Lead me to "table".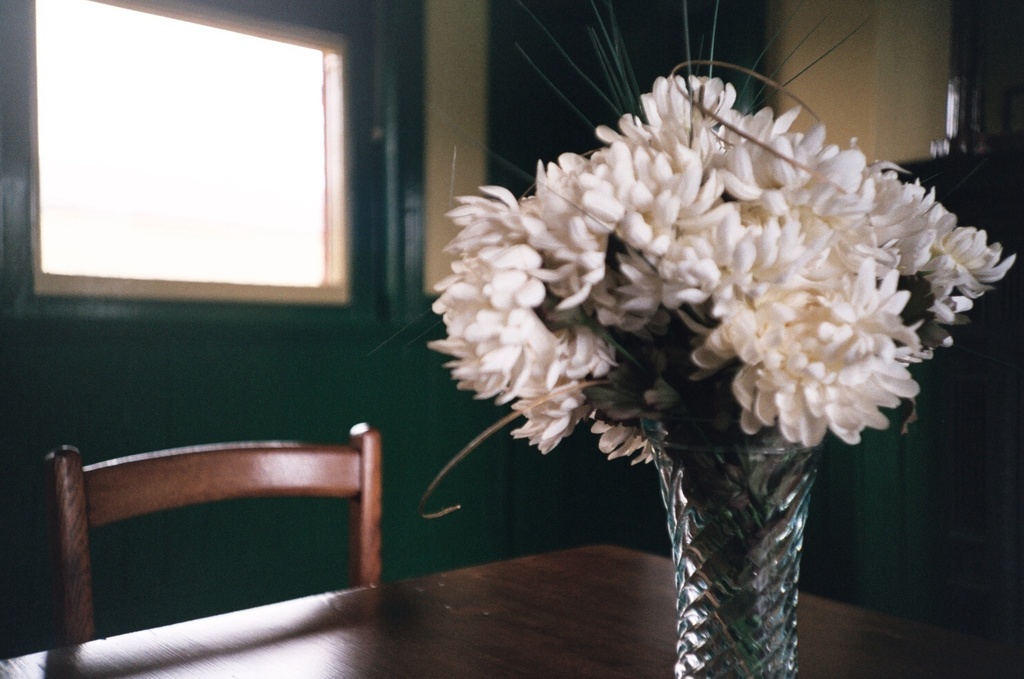
Lead to (x1=0, y1=540, x2=1020, y2=678).
